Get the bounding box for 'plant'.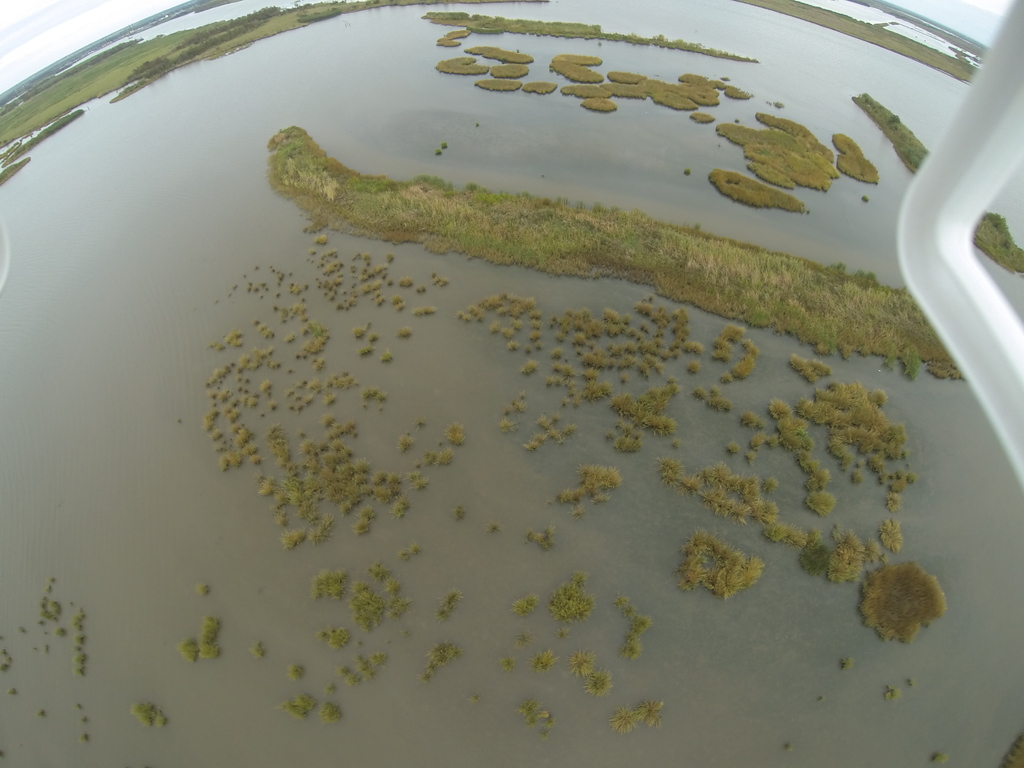
bbox=(422, 451, 435, 462).
